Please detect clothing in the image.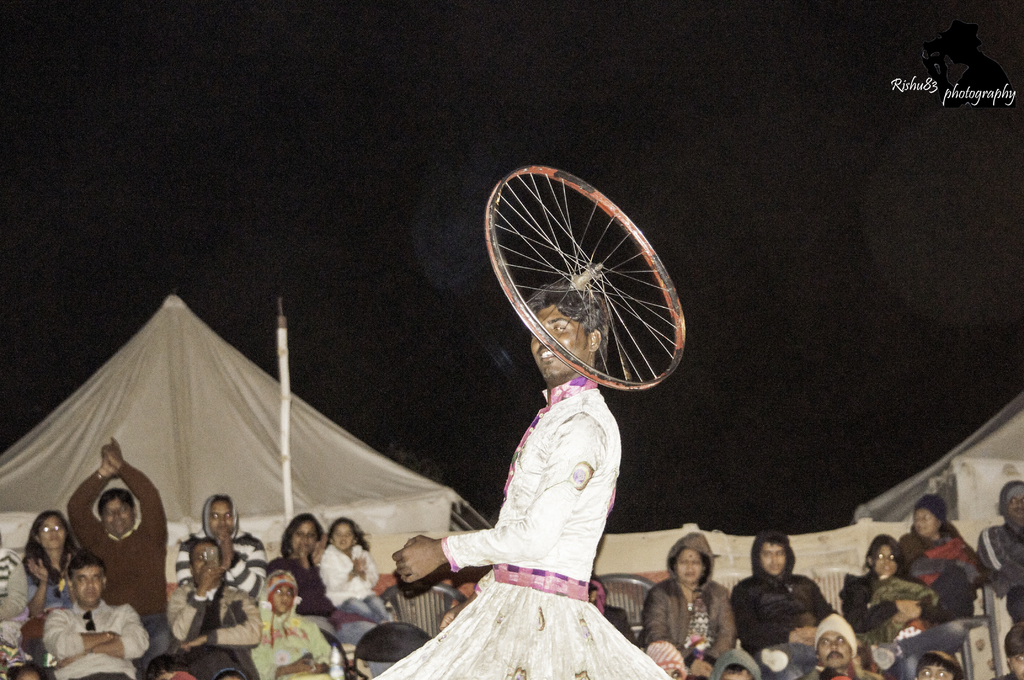
l=973, t=482, r=1023, b=624.
